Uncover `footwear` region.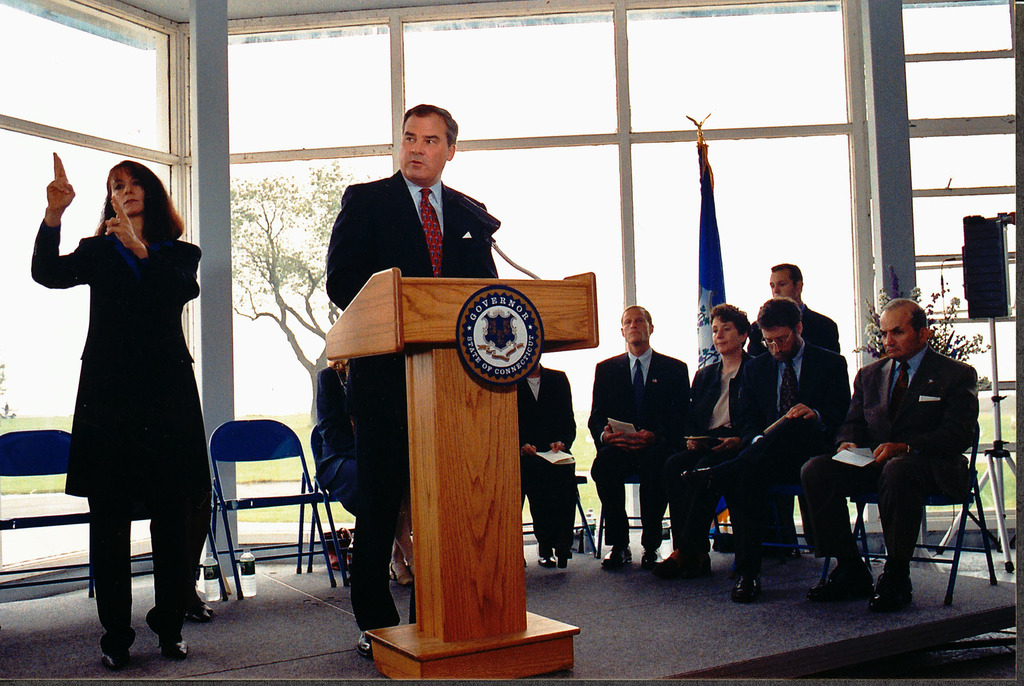
Uncovered: locate(643, 545, 664, 566).
